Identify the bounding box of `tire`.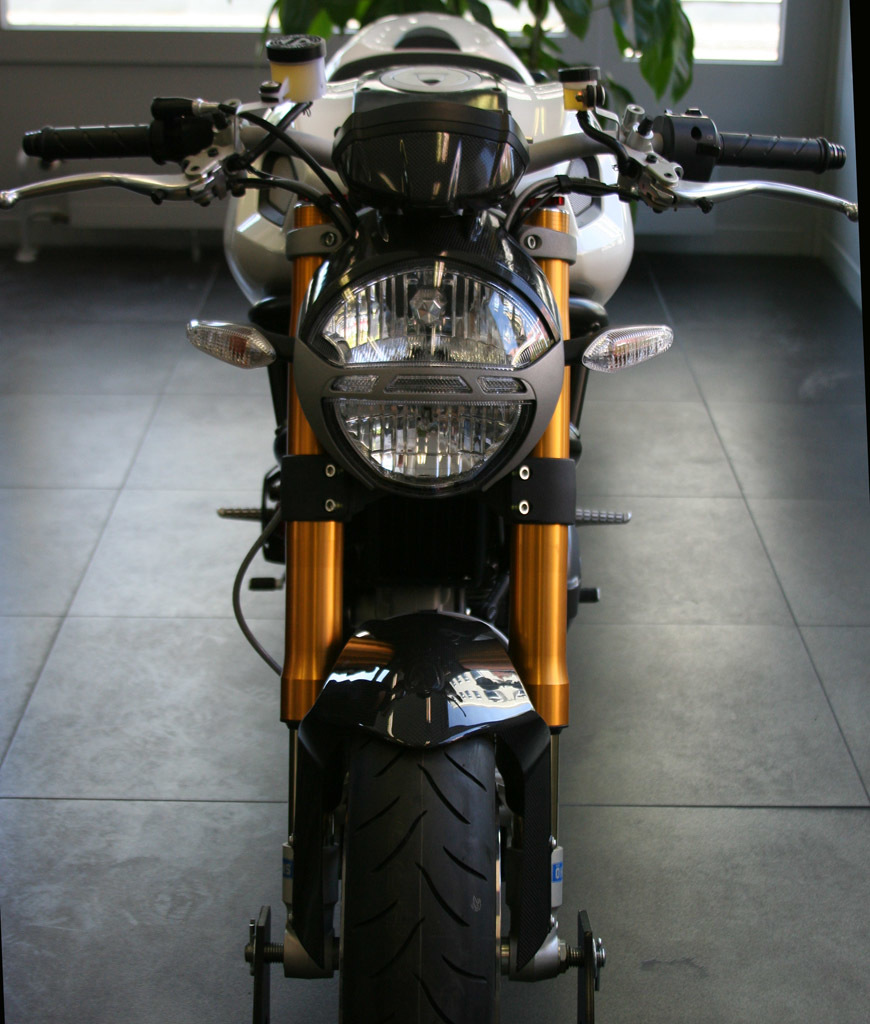
(326, 746, 526, 997).
